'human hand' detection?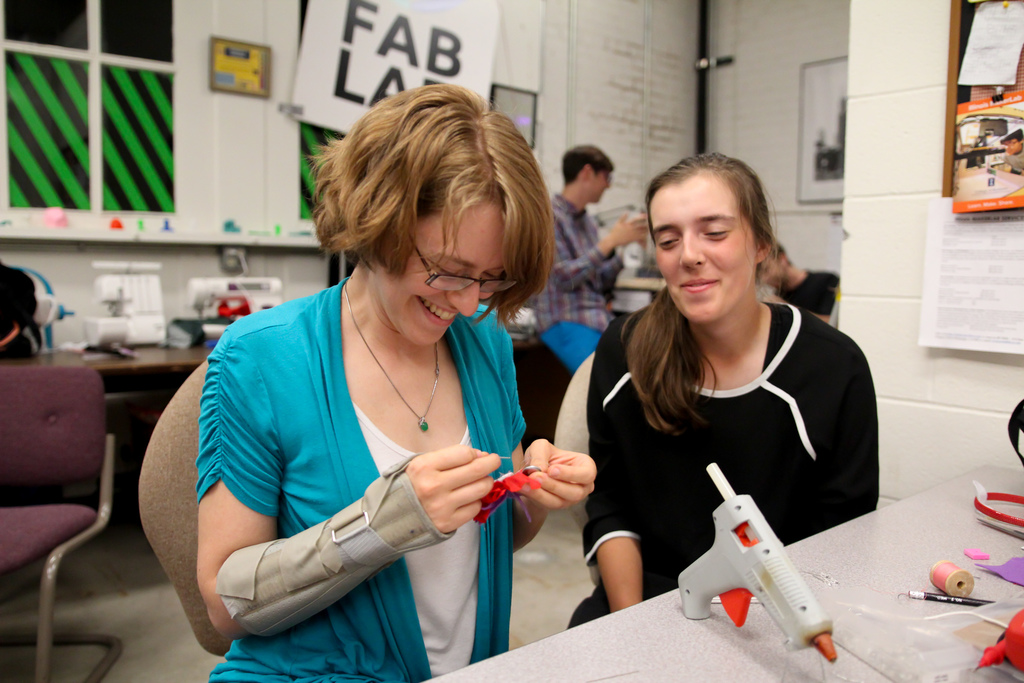
Rect(527, 443, 601, 525)
